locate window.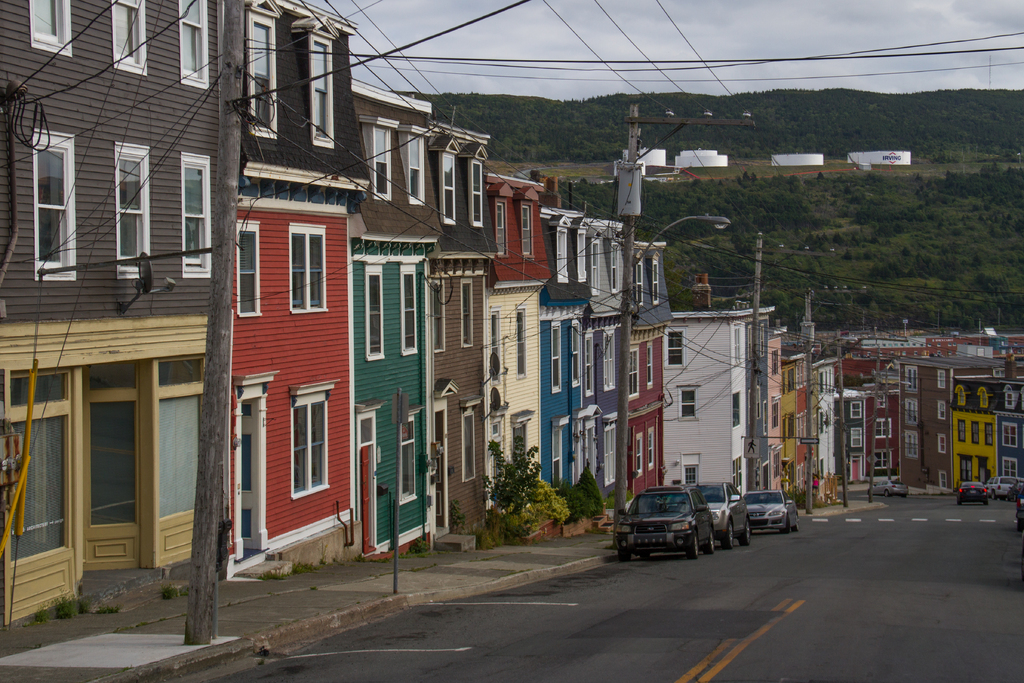
Bounding box: crop(181, 152, 217, 277).
